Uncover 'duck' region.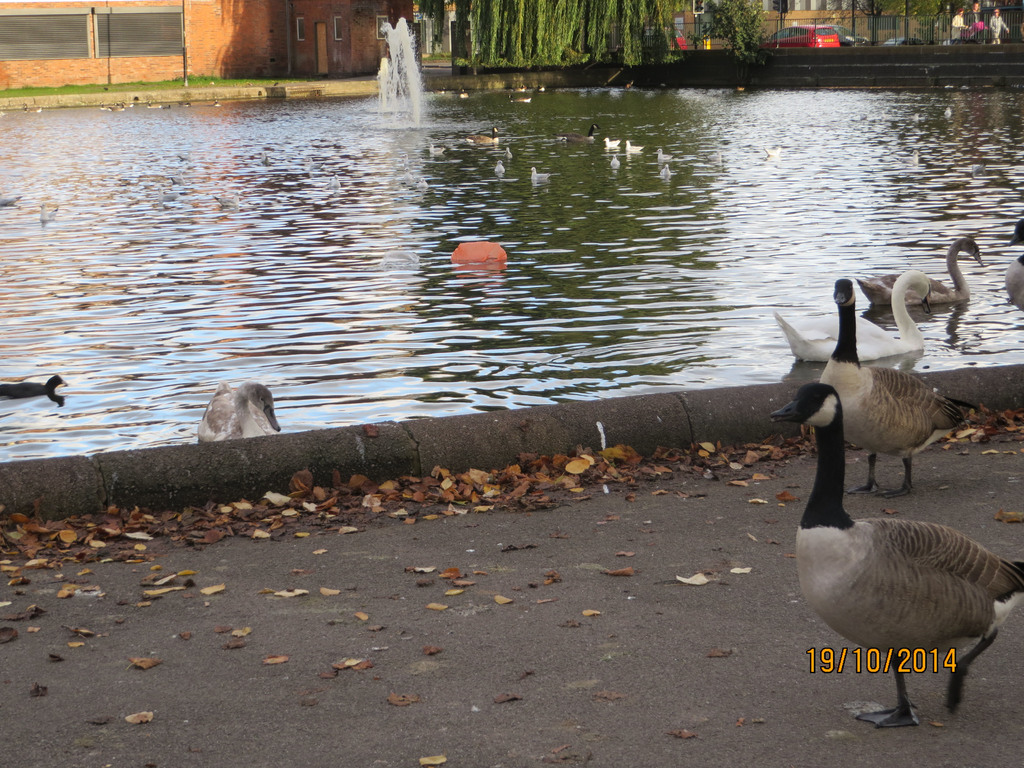
Uncovered: l=0, t=373, r=70, b=402.
